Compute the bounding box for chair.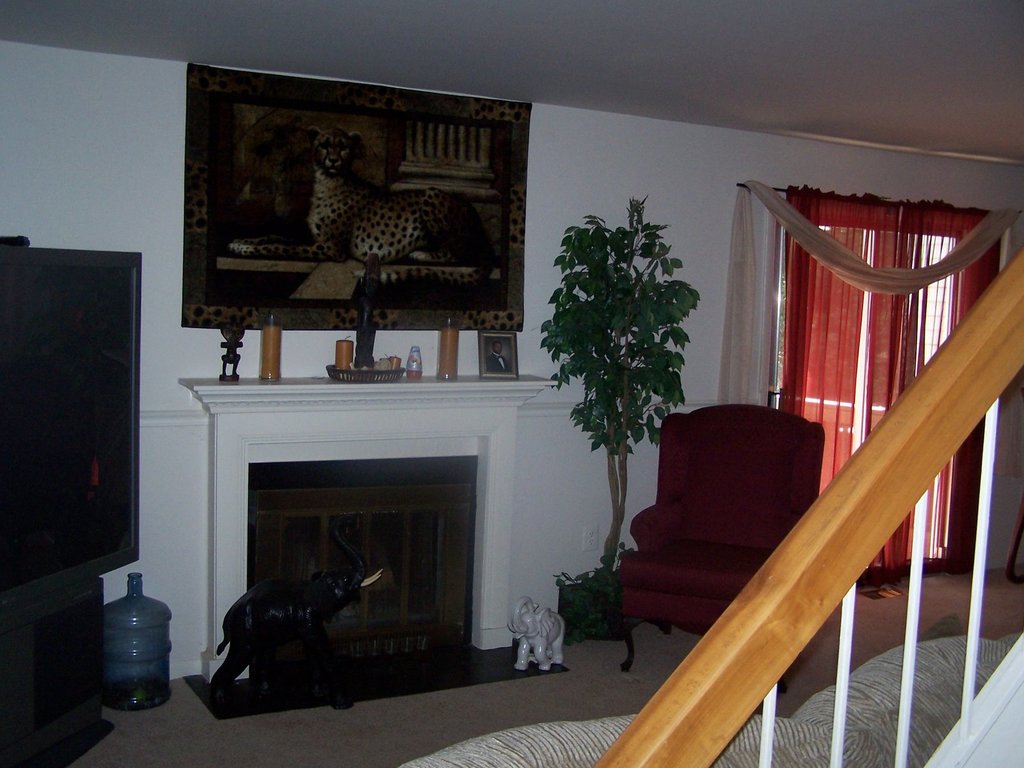
bbox(634, 410, 802, 639).
